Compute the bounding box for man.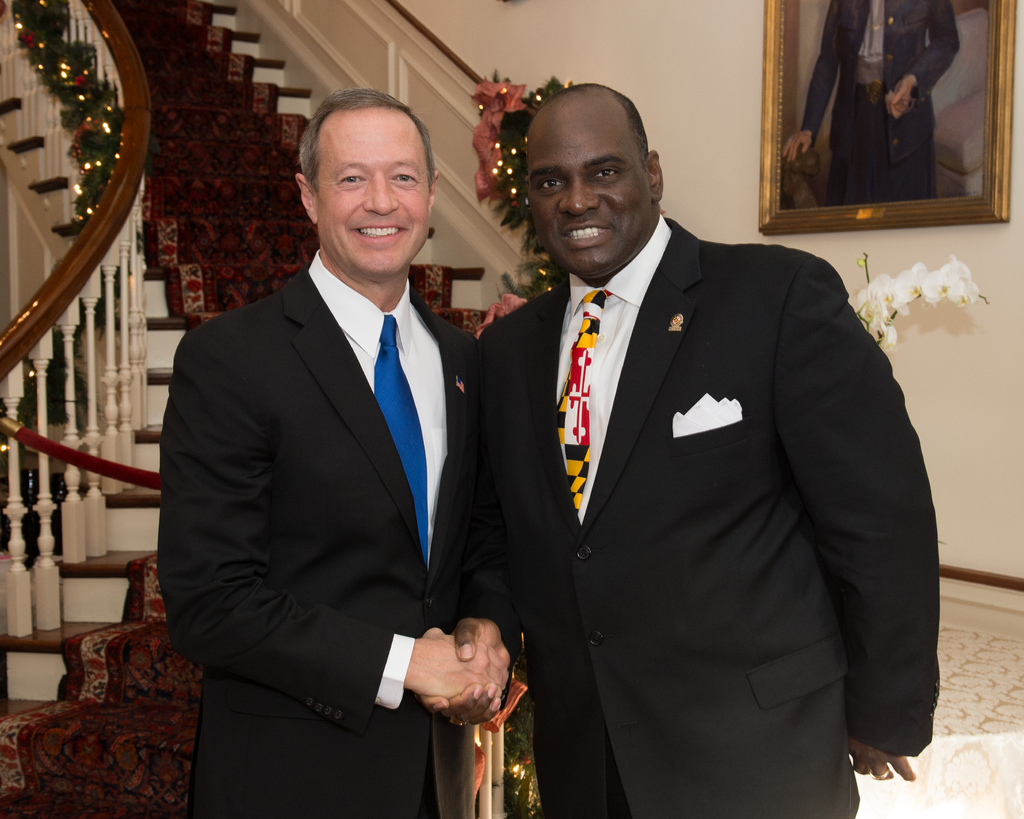
(153, 93, 502, 818).
